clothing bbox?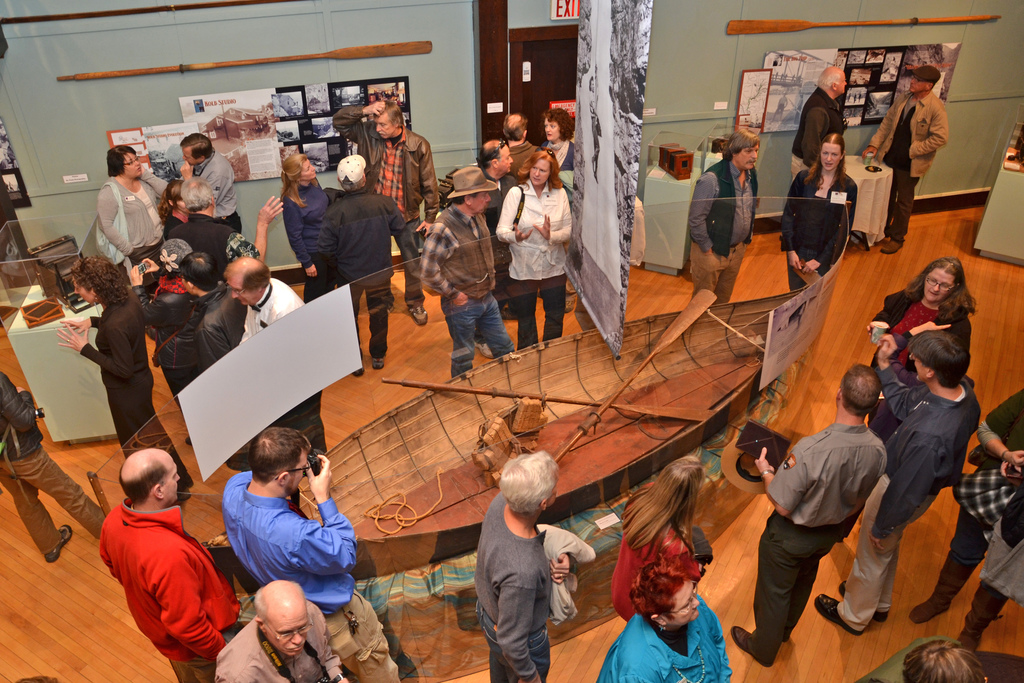
bbox(947, 383, 1023, 602)
